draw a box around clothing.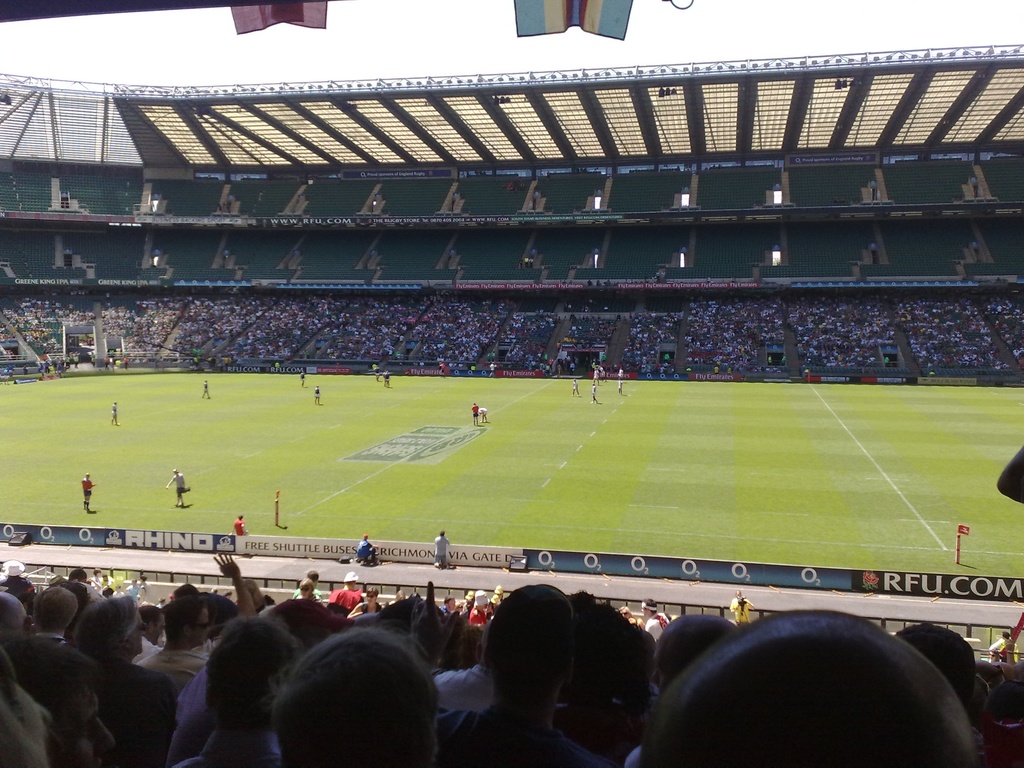
(left=80, top=475, right=95, bottom=500).
